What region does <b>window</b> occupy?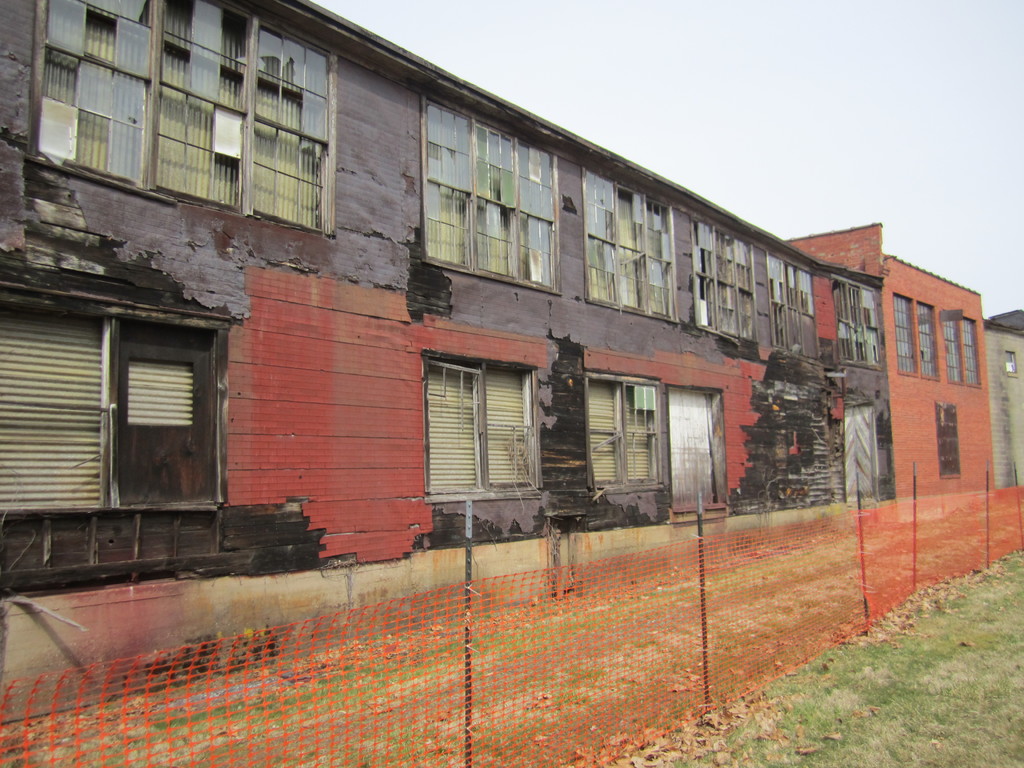
l=0, t=297, r=218, b=511.
